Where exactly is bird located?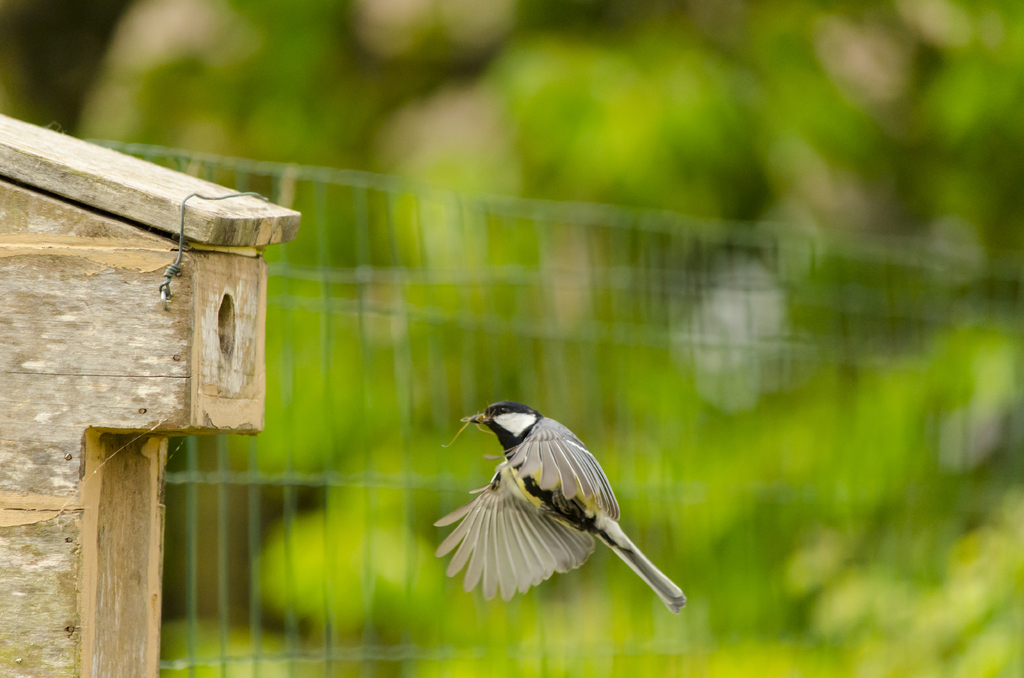
Its bounding box is 419 420 671 605.
